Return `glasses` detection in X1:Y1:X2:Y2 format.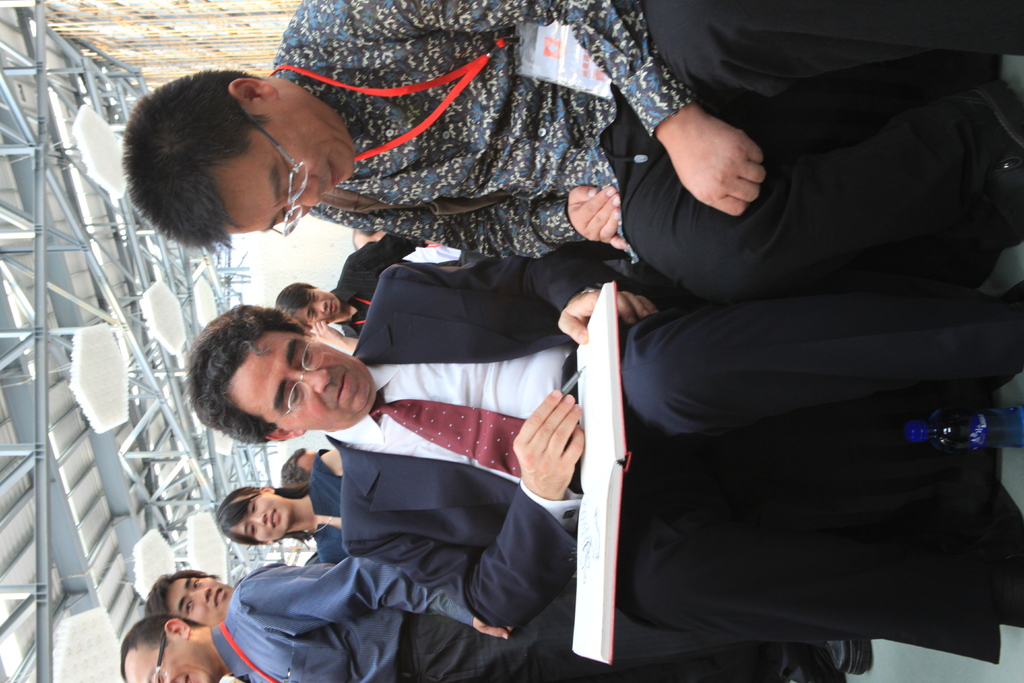
240:105:303:233.
